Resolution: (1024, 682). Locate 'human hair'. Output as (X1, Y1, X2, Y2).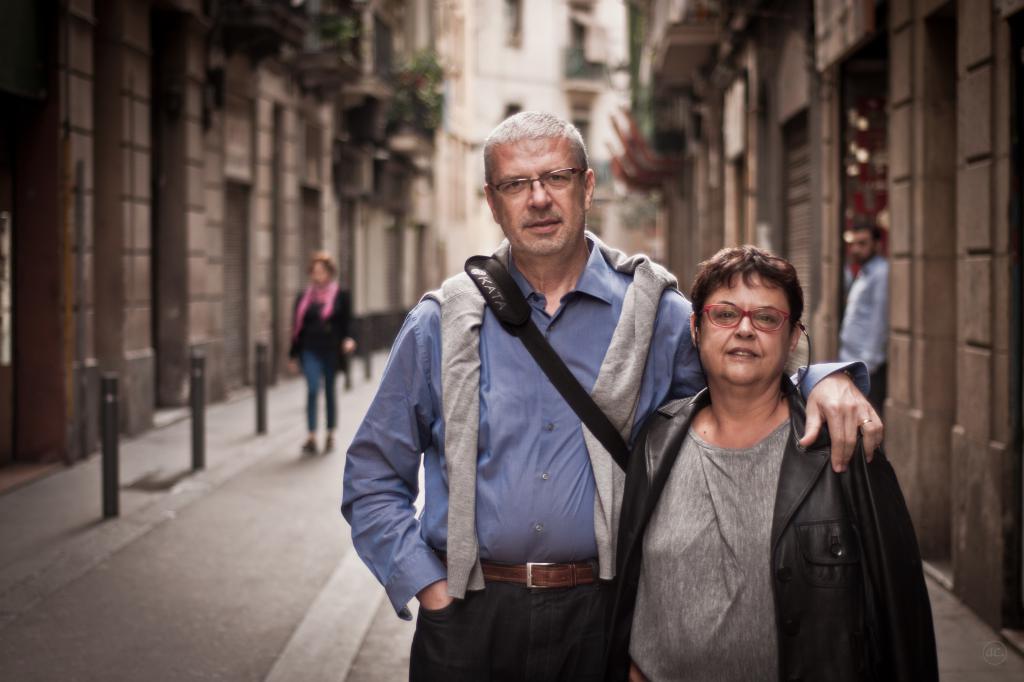
(479, 110, 589, 175).
